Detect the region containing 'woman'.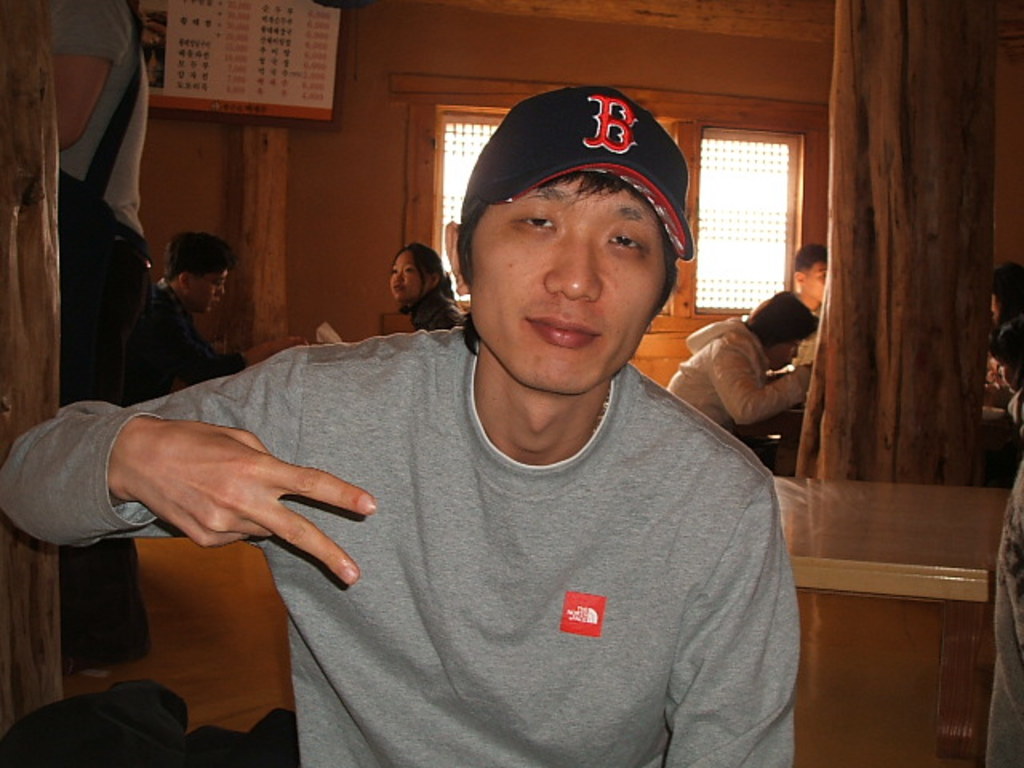
crop(386, 238, 464, 333).
